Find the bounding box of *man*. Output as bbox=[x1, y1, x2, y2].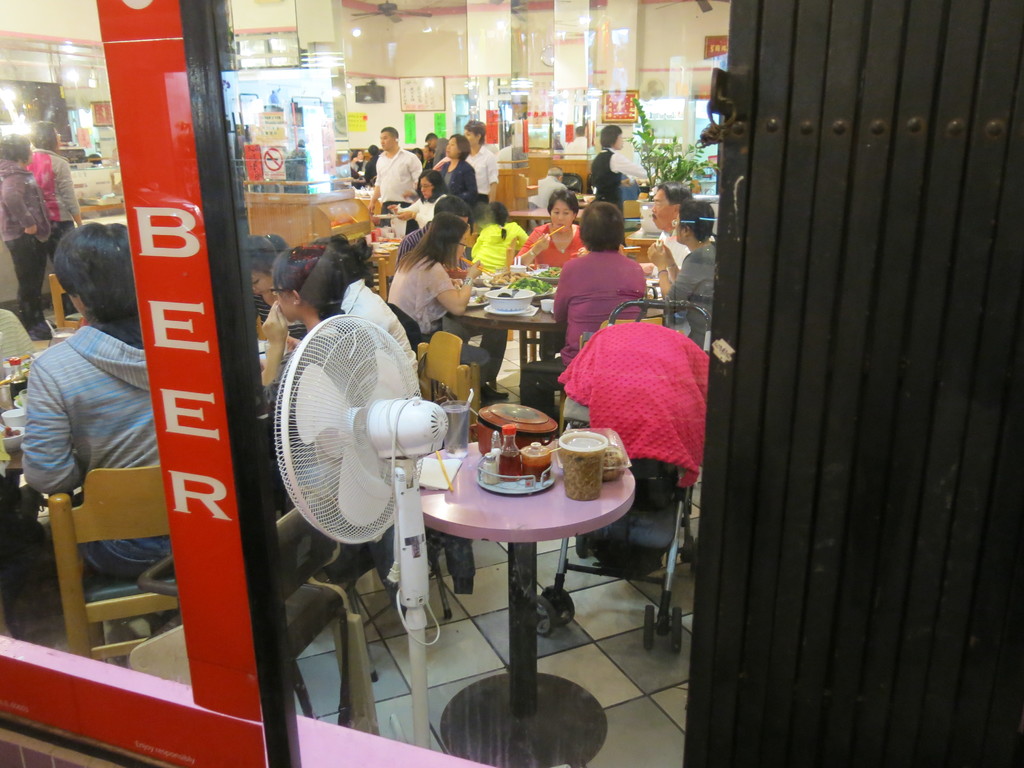
bbox=[650, 183, 694, 271].
